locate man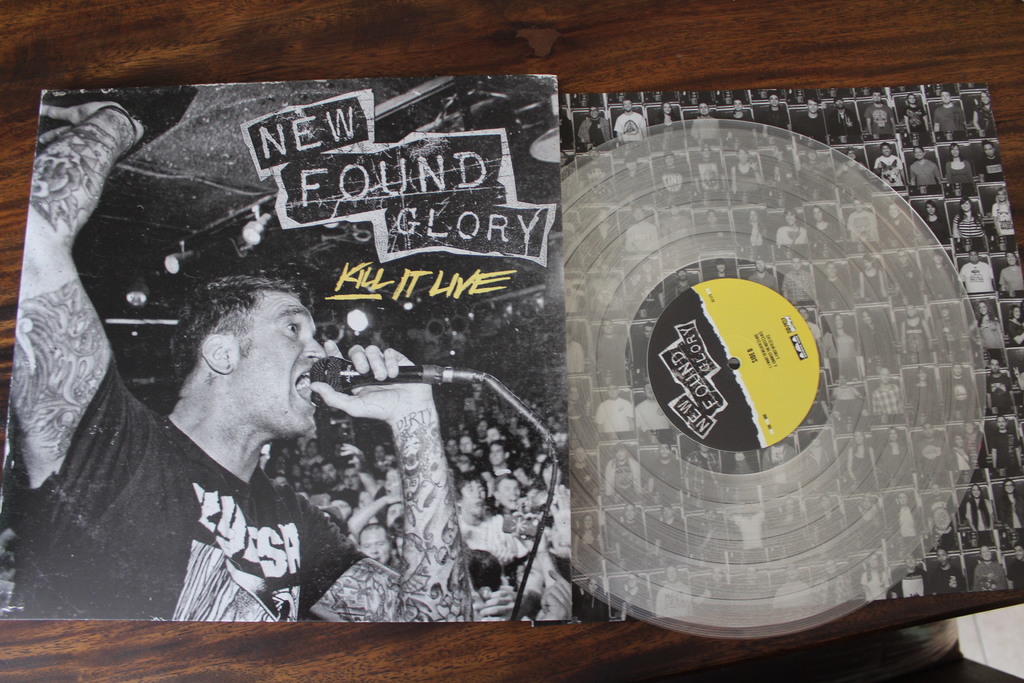
<box>781,259,815,306</box>
